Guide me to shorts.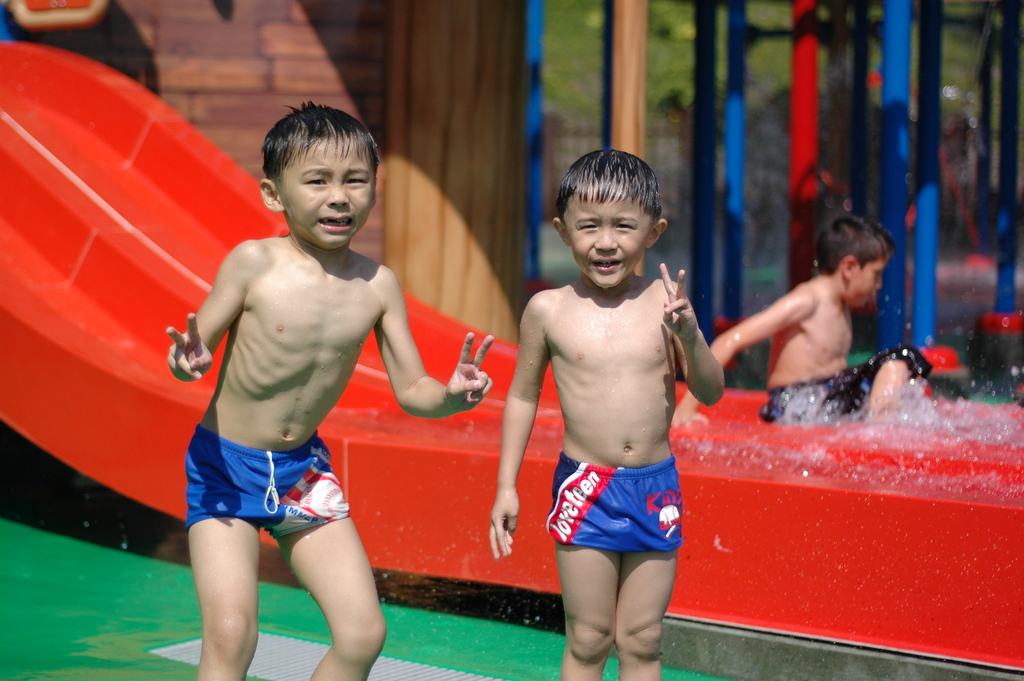
Guidance: pyautogui.locateOnScreen(547, 470, 708, 571).
